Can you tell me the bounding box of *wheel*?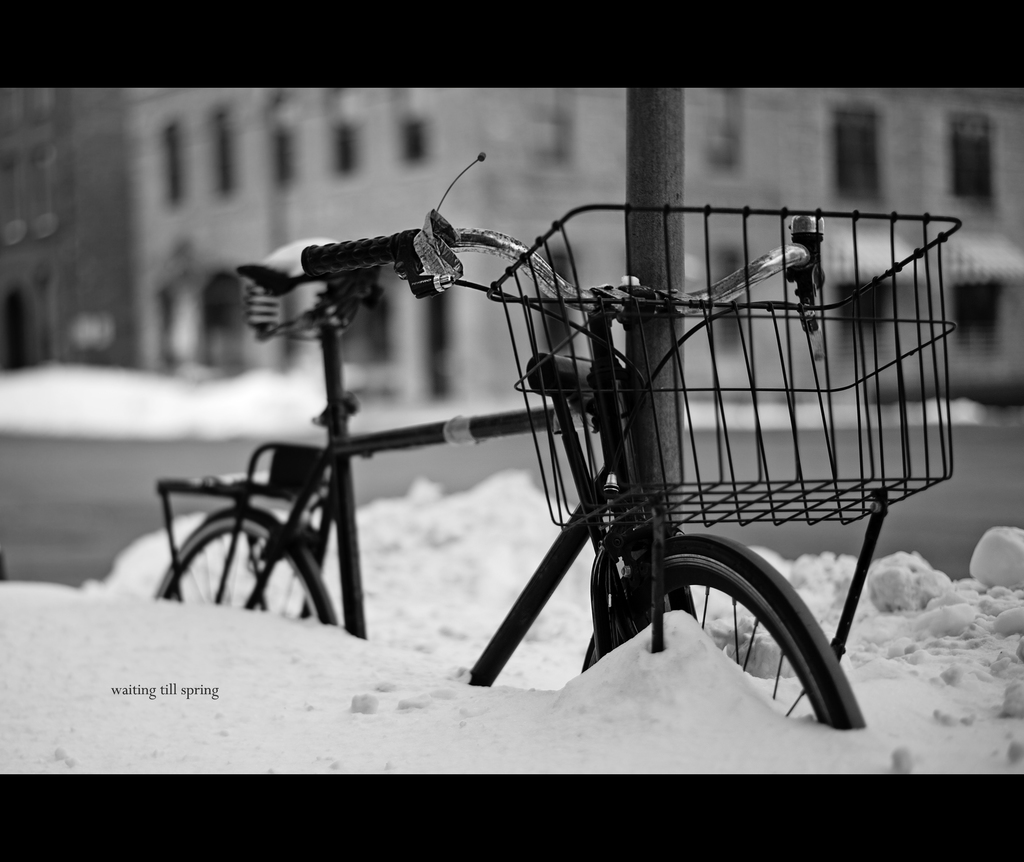
[578, 544, 868, 727].
